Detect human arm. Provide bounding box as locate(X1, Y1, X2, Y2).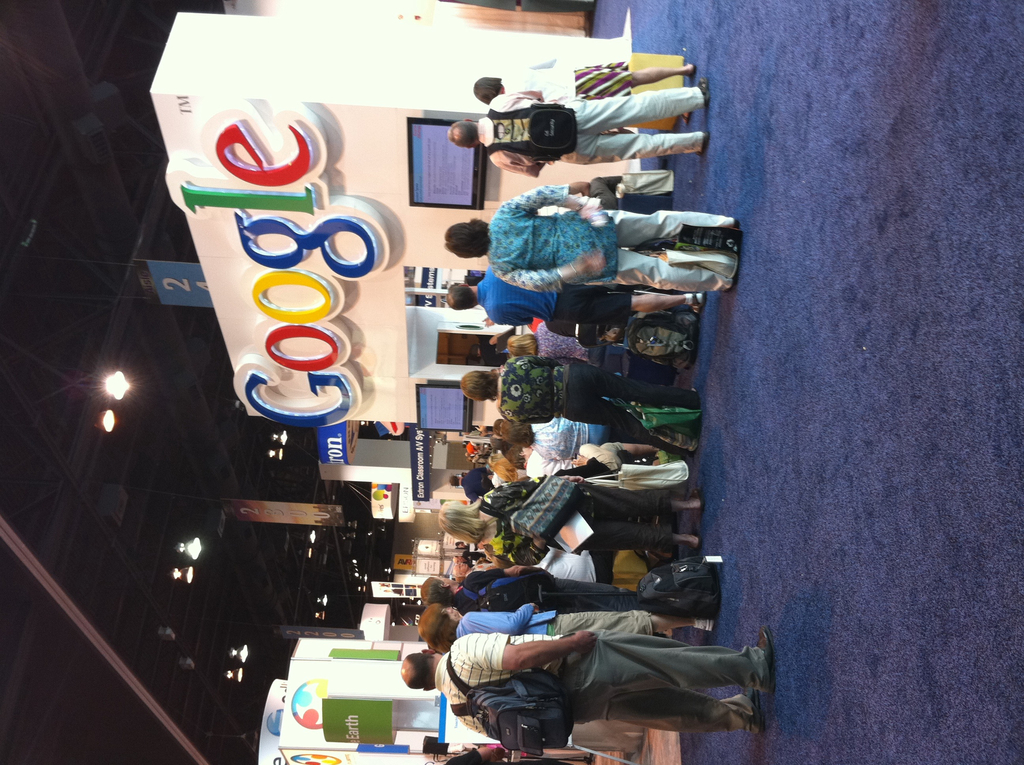
locate(494, 250, 602, 291).
